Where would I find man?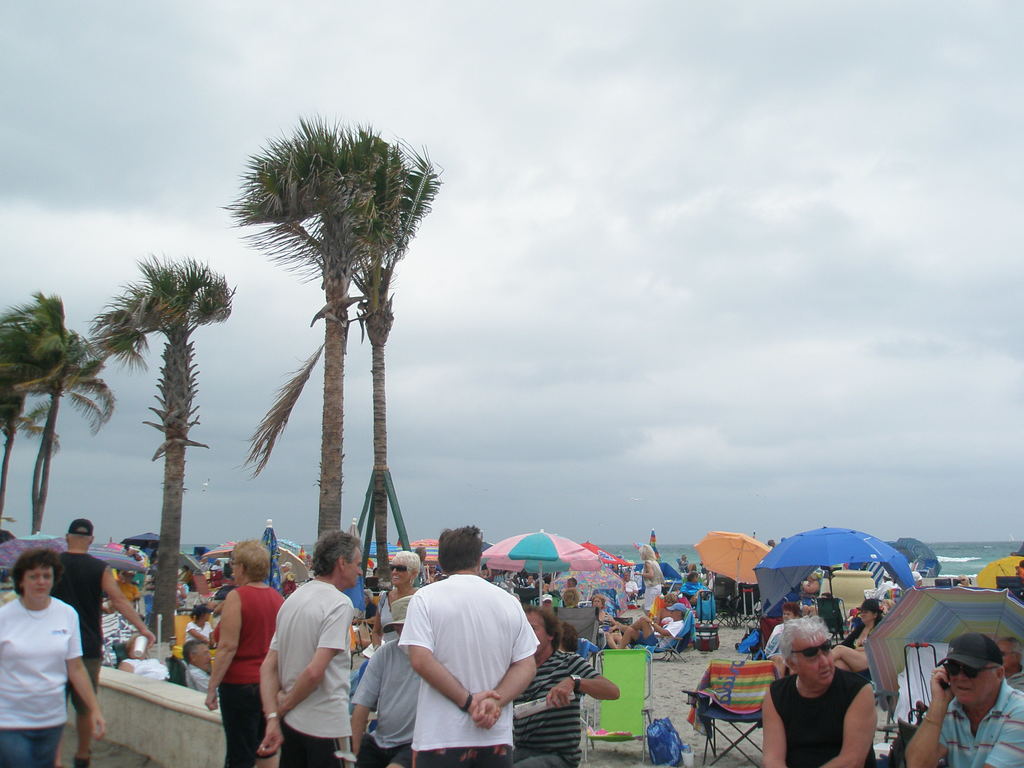
At bbox=(376, 551, 549, 756).
